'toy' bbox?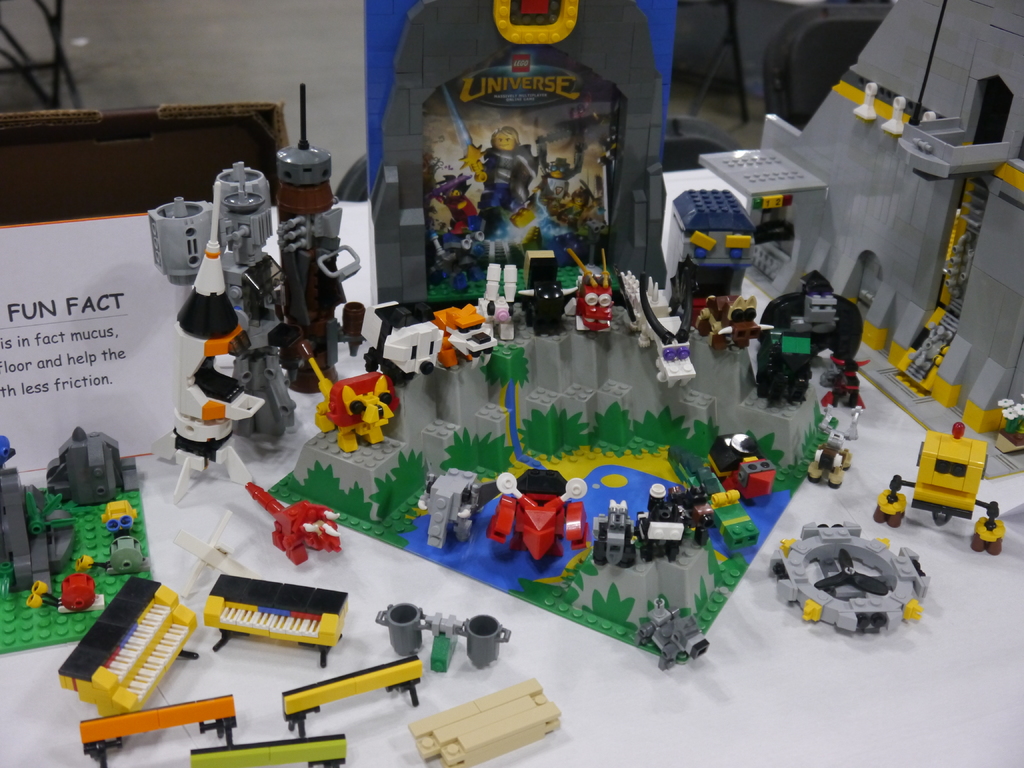
x1=771 y1=519 x2=932 y2=638
